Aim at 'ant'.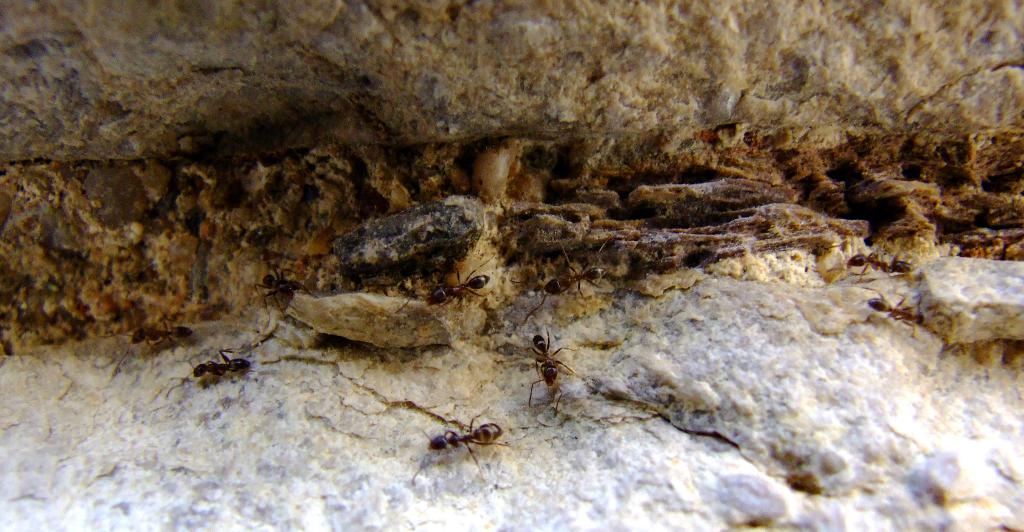
Aimed at box=[404, 401, 518, 492].
